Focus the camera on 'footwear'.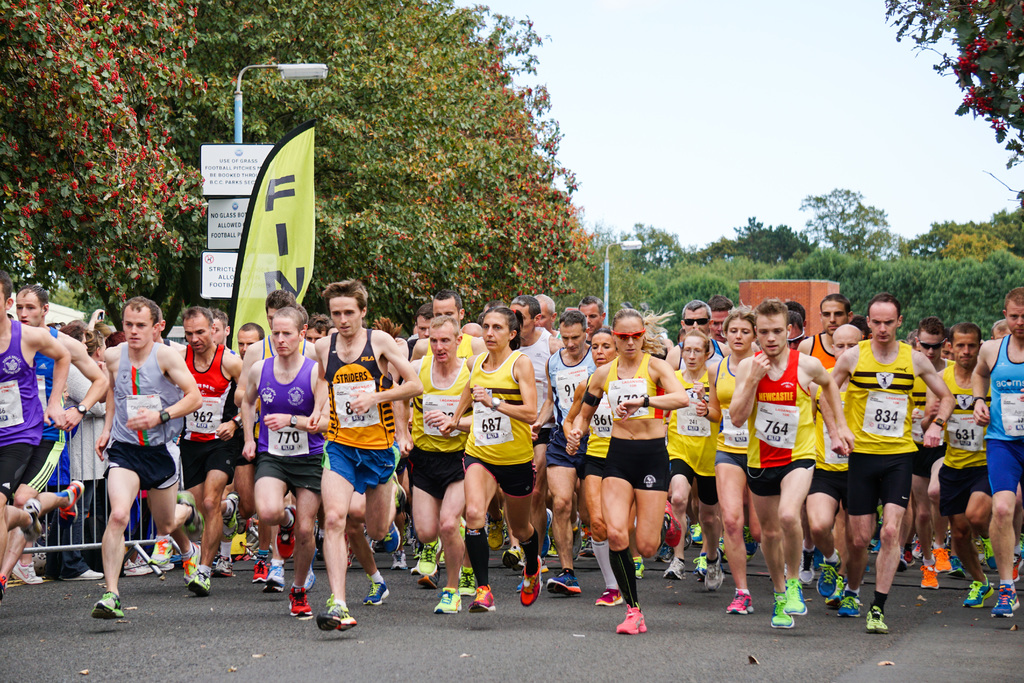
Focus region: {"x1": 594, "y1": 588, "x2": 621, "y2": 607}.
